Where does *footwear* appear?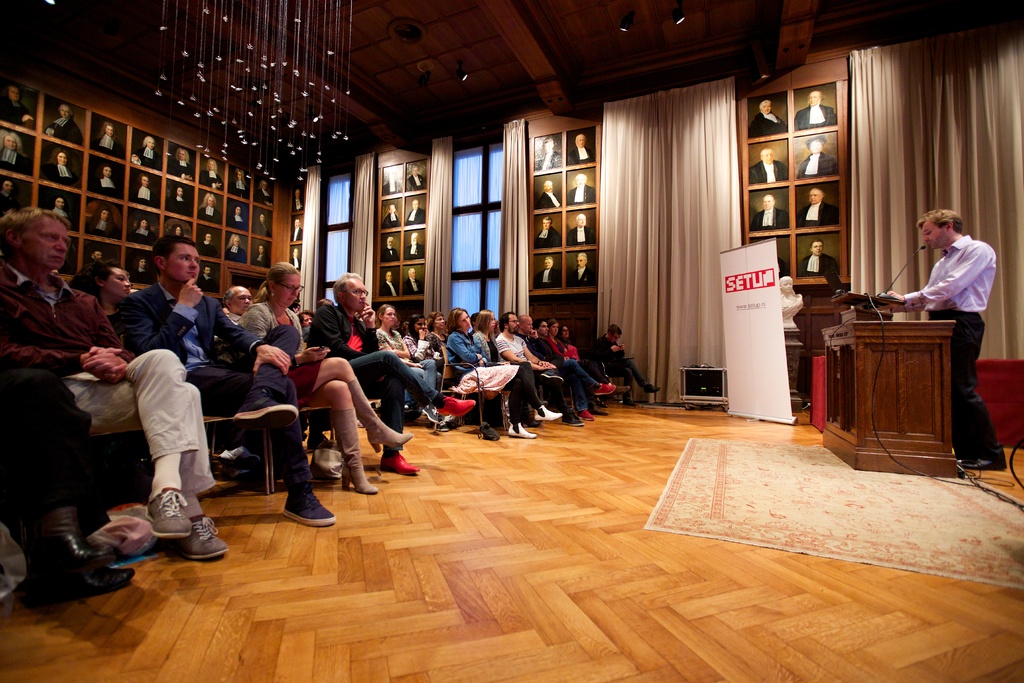
Appears at x1=614 y1=385 x2=631 y2=394.
